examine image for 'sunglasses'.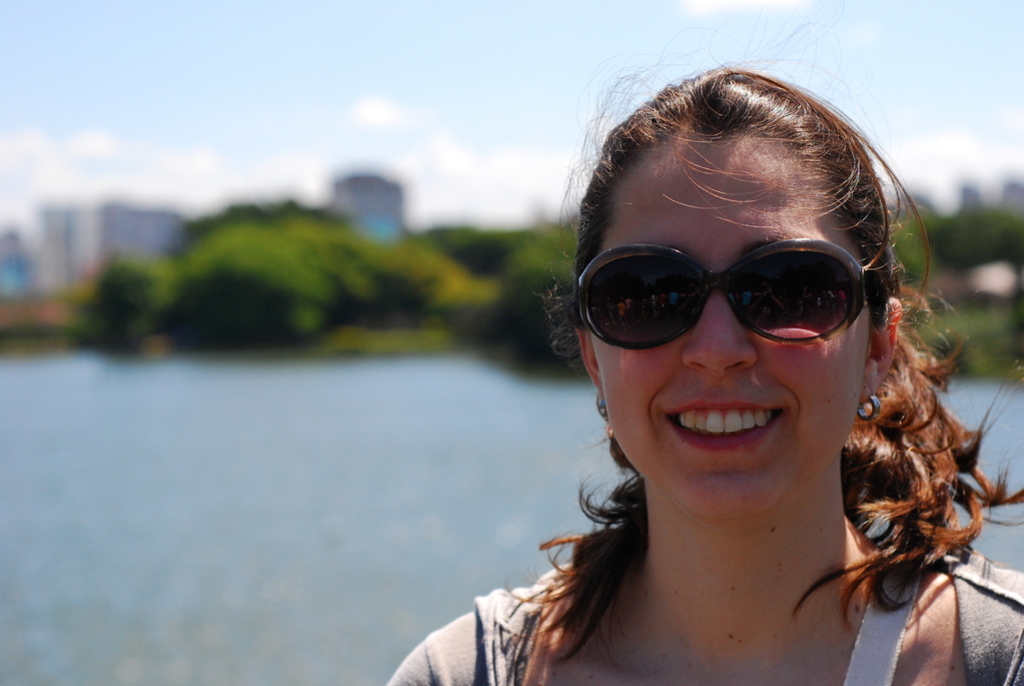
Examination result: {"left": 578, "top": 242, "right": 881, "bottom": 358}.
